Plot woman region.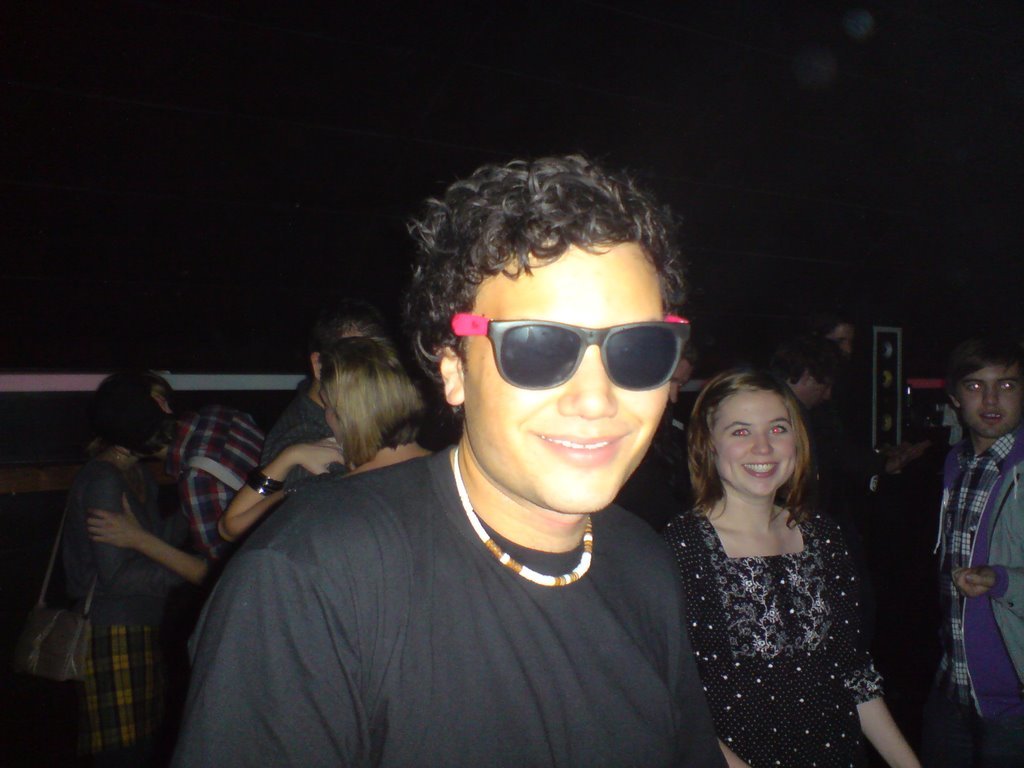
Plotted at 56, 370, 196, 766.
